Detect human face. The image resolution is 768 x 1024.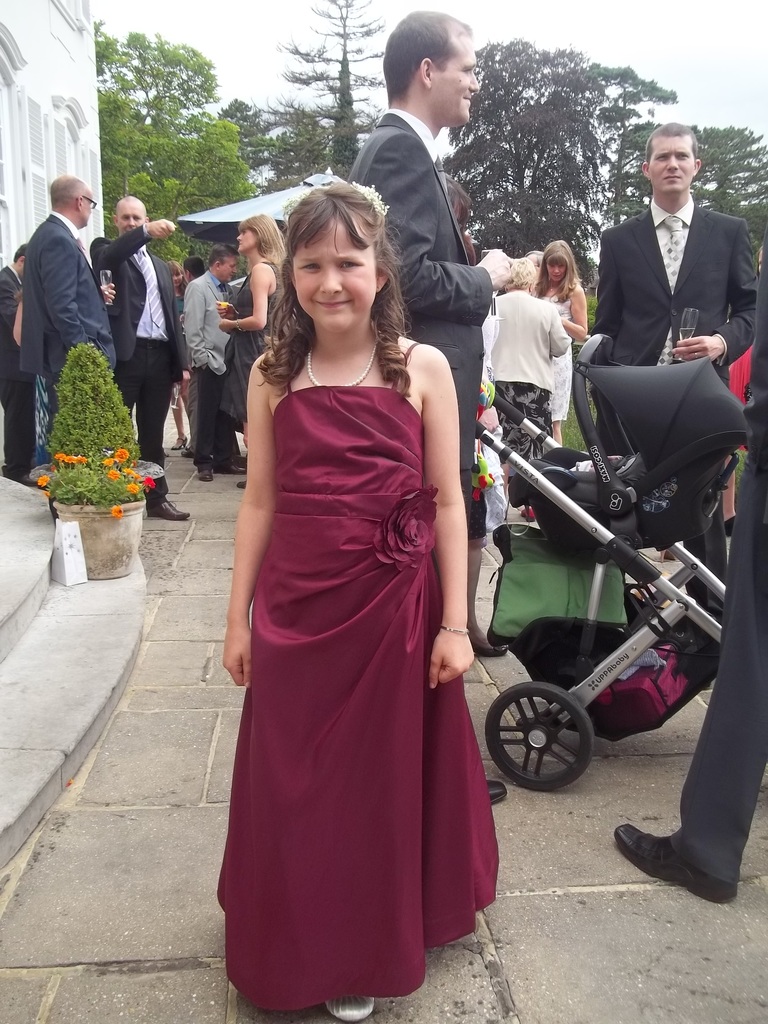
select_region(168, 266, 189, 285).
